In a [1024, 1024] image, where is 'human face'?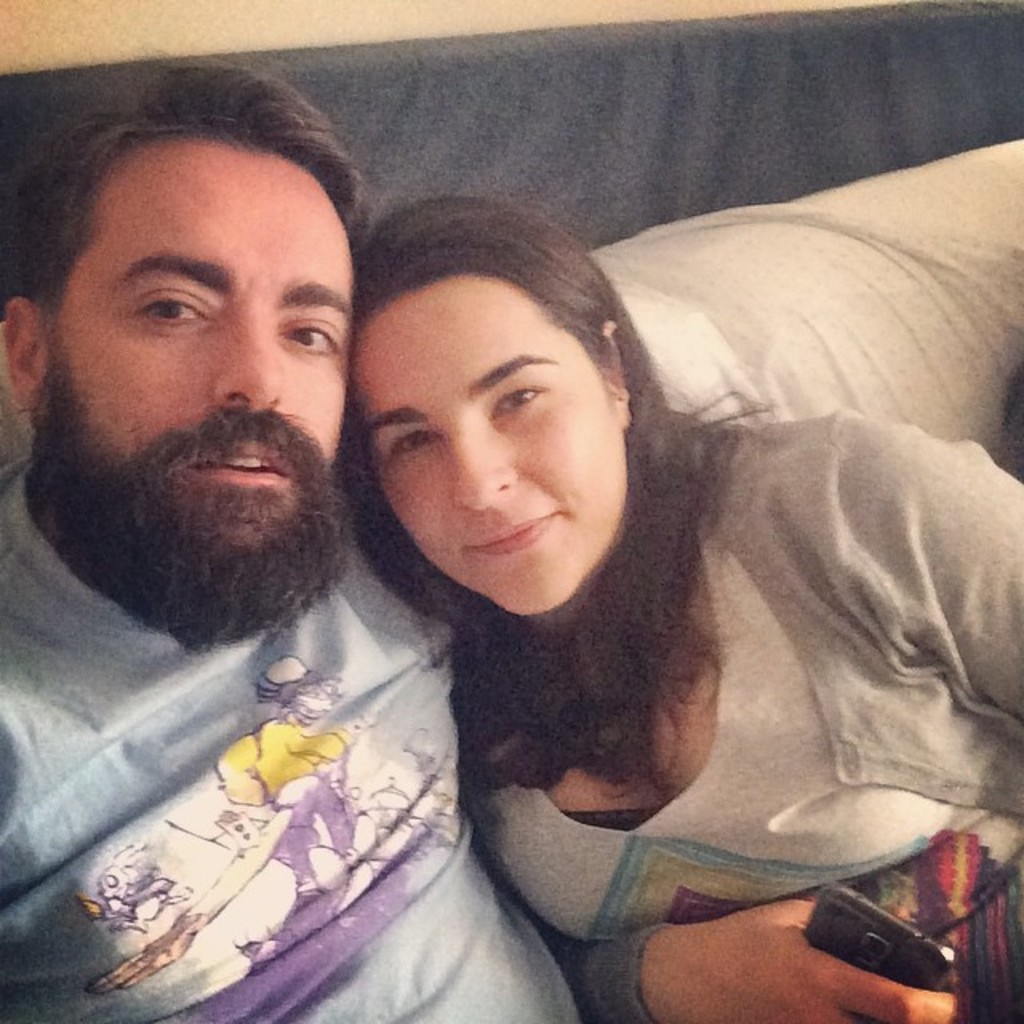
l=358, t=278, r=627, b=611.
